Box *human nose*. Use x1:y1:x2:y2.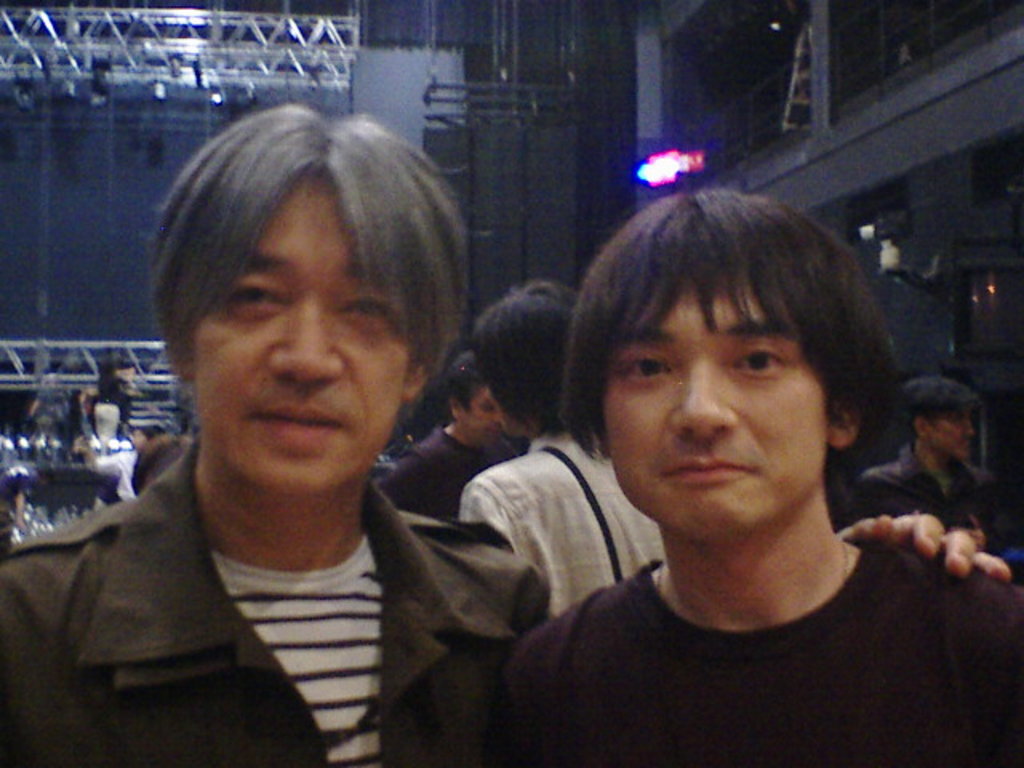
965:418:974:437.
